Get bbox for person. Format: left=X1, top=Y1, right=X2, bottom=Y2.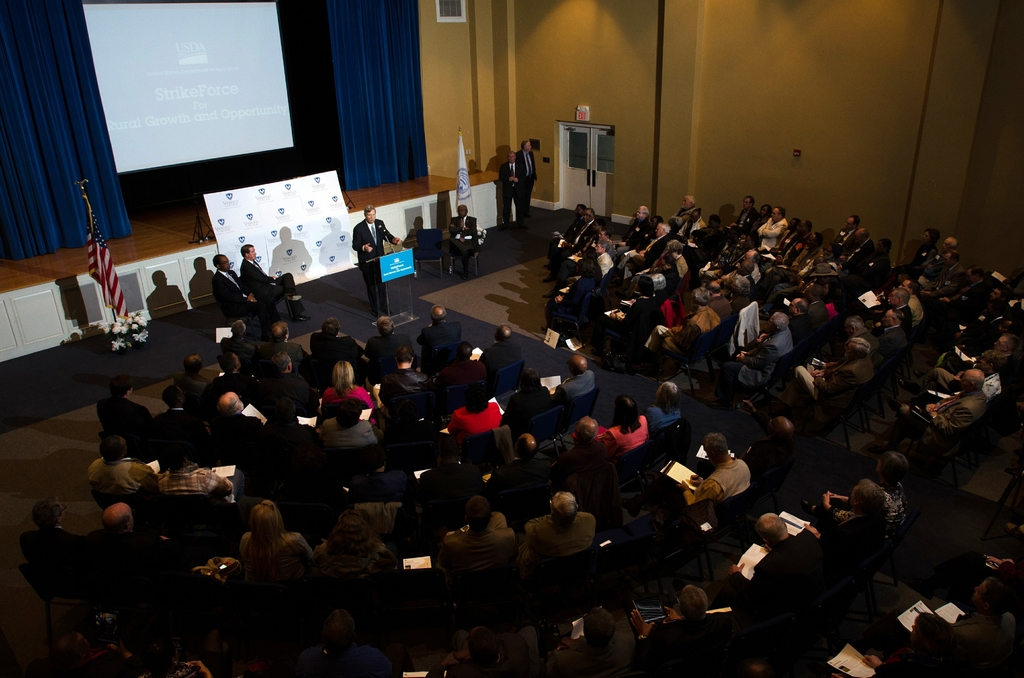
left=216, top=244, right=247, bottom=332.
